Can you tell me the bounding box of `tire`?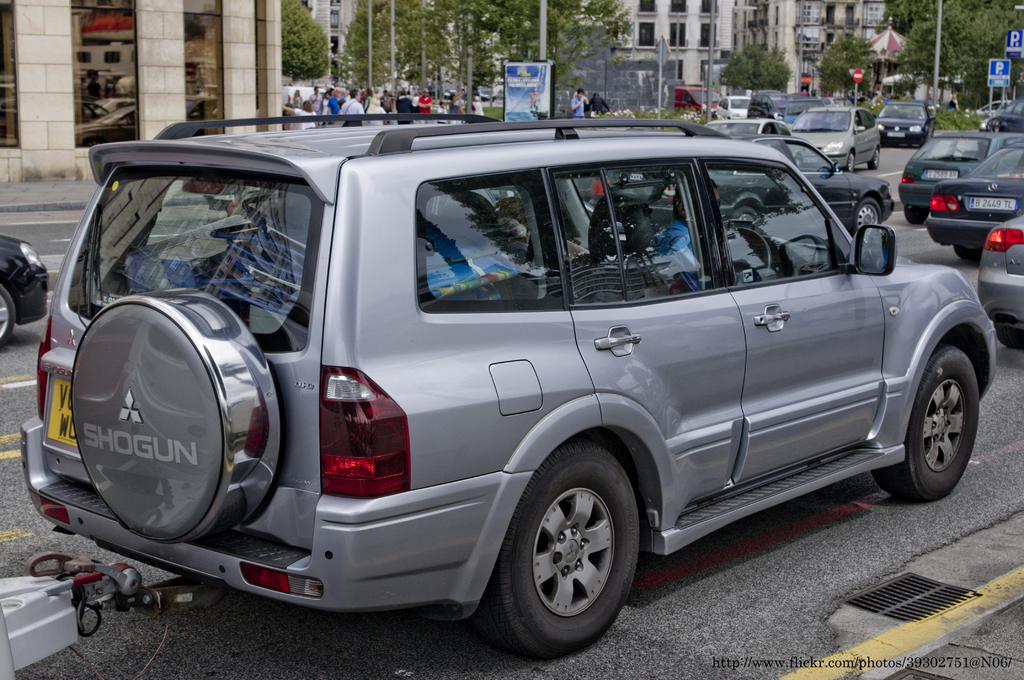
l=869, t=147, r=881, b=170.
